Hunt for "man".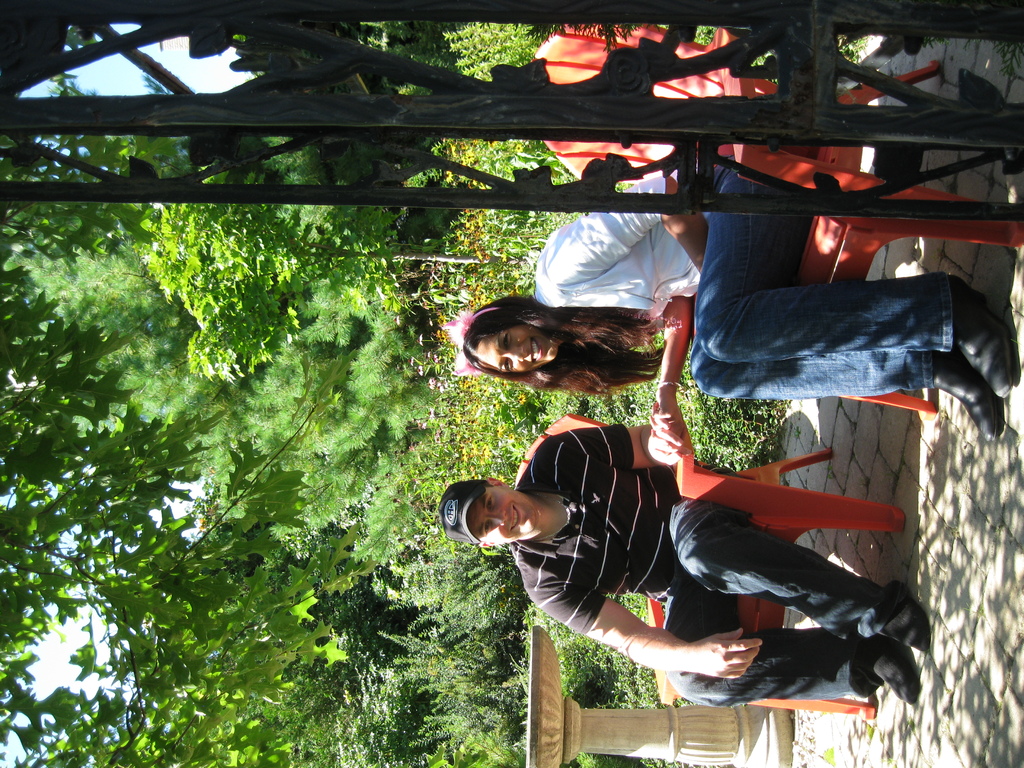
Hunted down at <bbox>439, 423, 931, 701</bbox>.
